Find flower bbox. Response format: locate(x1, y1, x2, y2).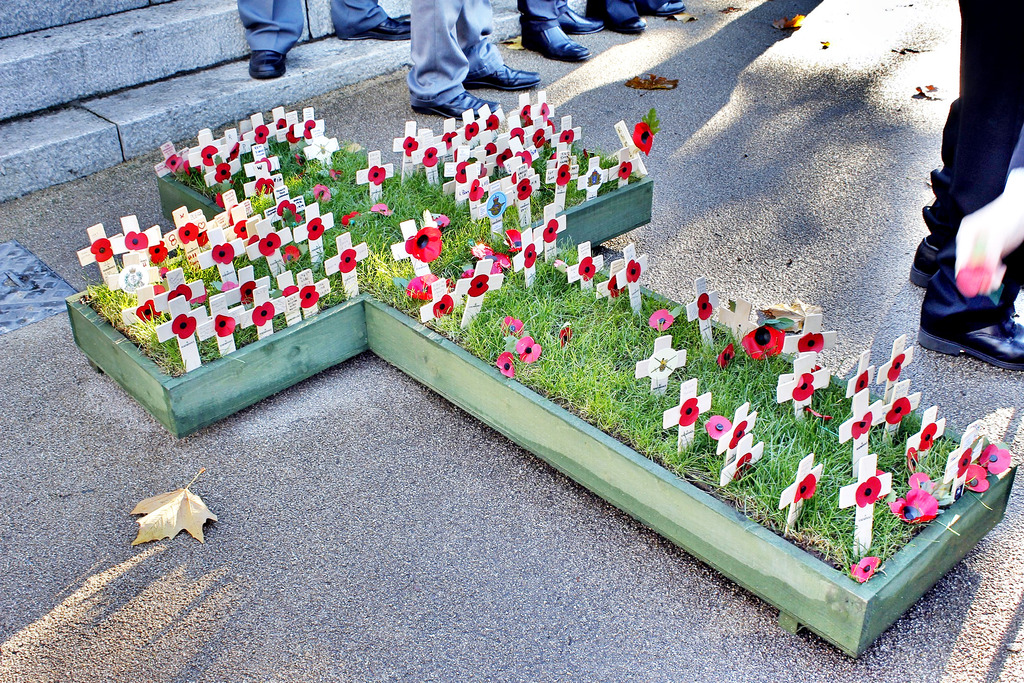
locate(849, 553, 883, 580).
